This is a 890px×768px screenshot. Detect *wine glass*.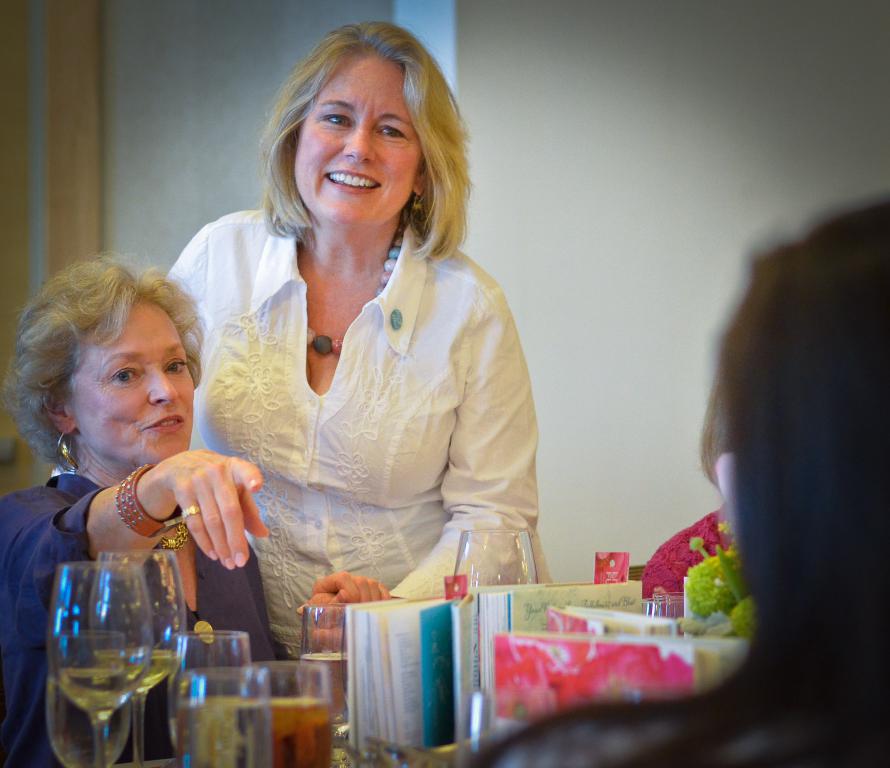
box(172, 634, 251, 764).
